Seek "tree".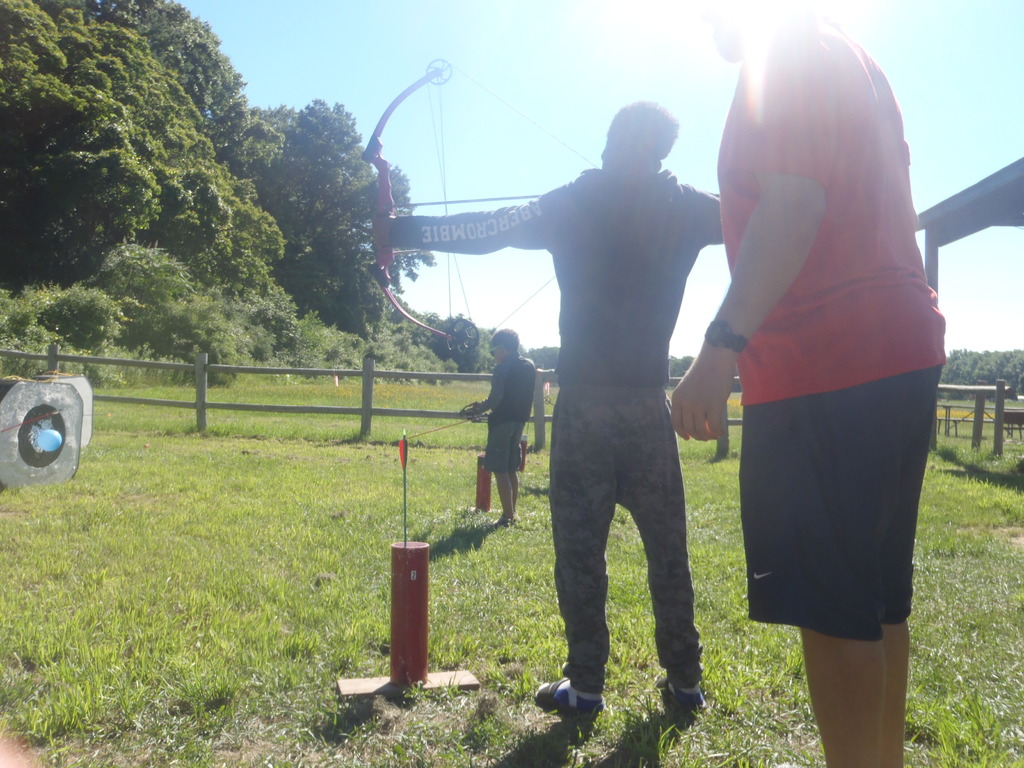
crop(116, 0, 283, 170).
